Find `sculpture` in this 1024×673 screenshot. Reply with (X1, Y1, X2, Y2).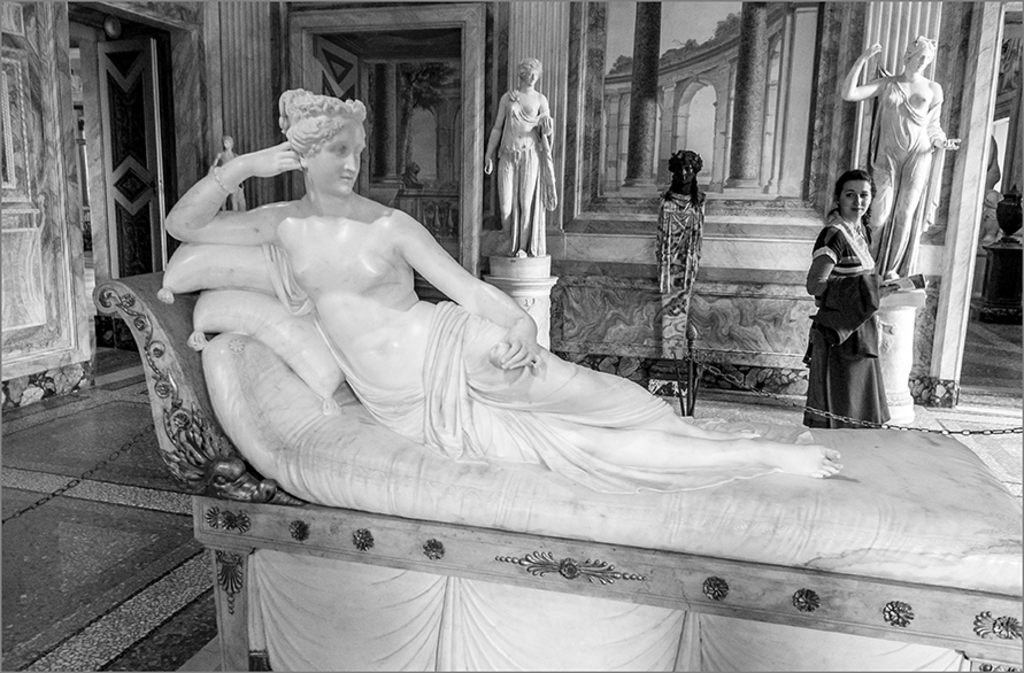
(657, 149, 709, 214).
